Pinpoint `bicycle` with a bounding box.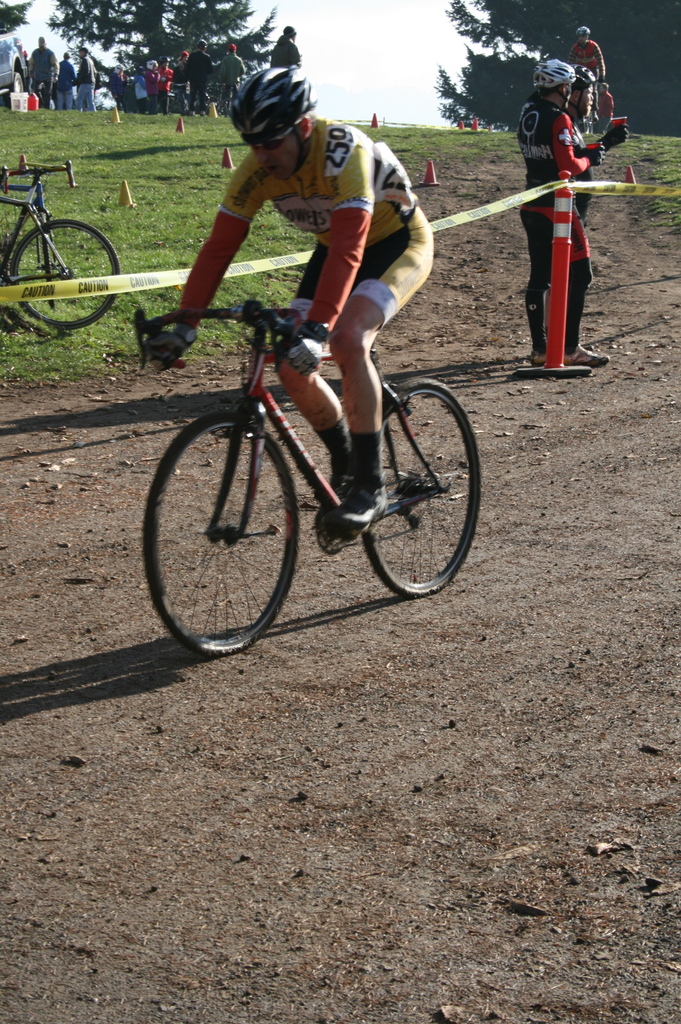
0/165/125/332.
